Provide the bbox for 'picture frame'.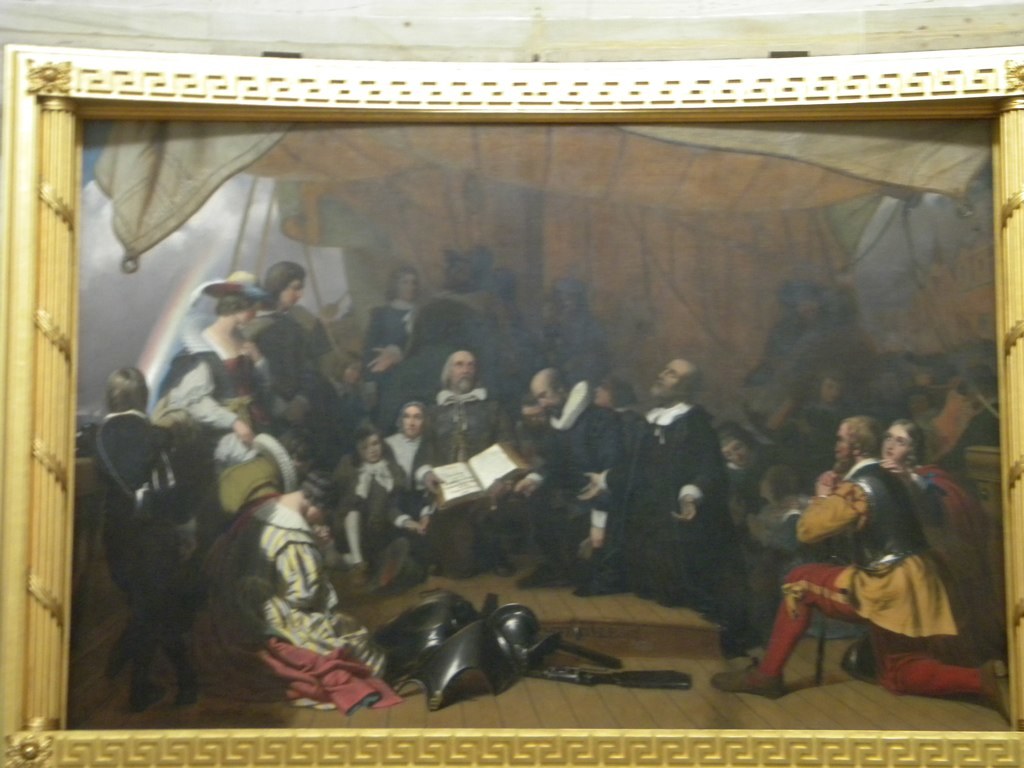
region(0, 40, 1023, 767).
